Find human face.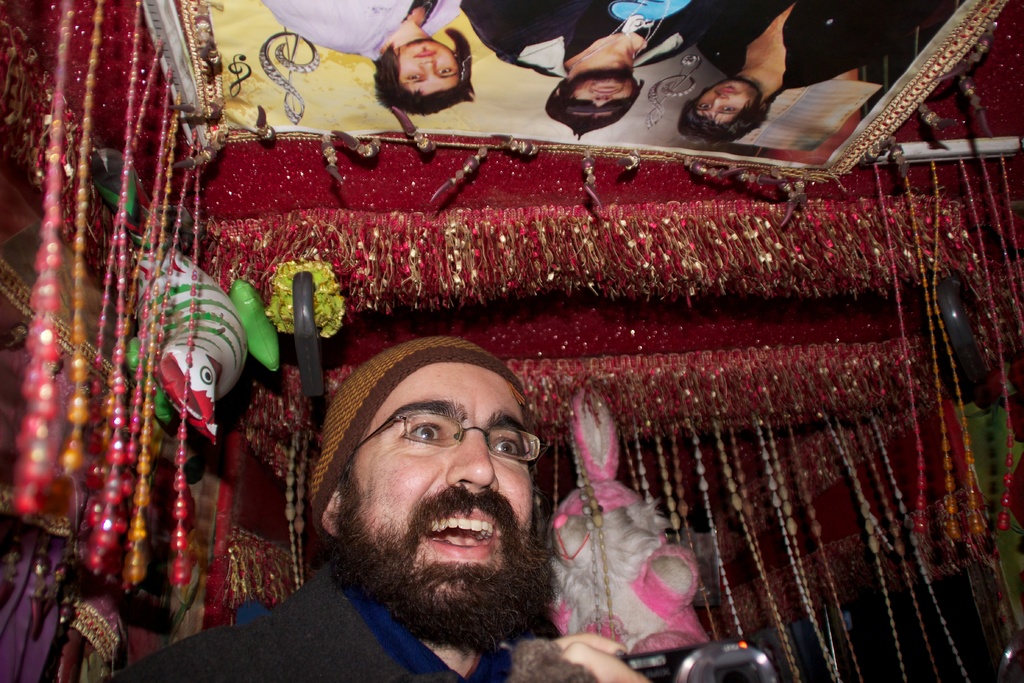
crop(339, 361, 540, 617).
